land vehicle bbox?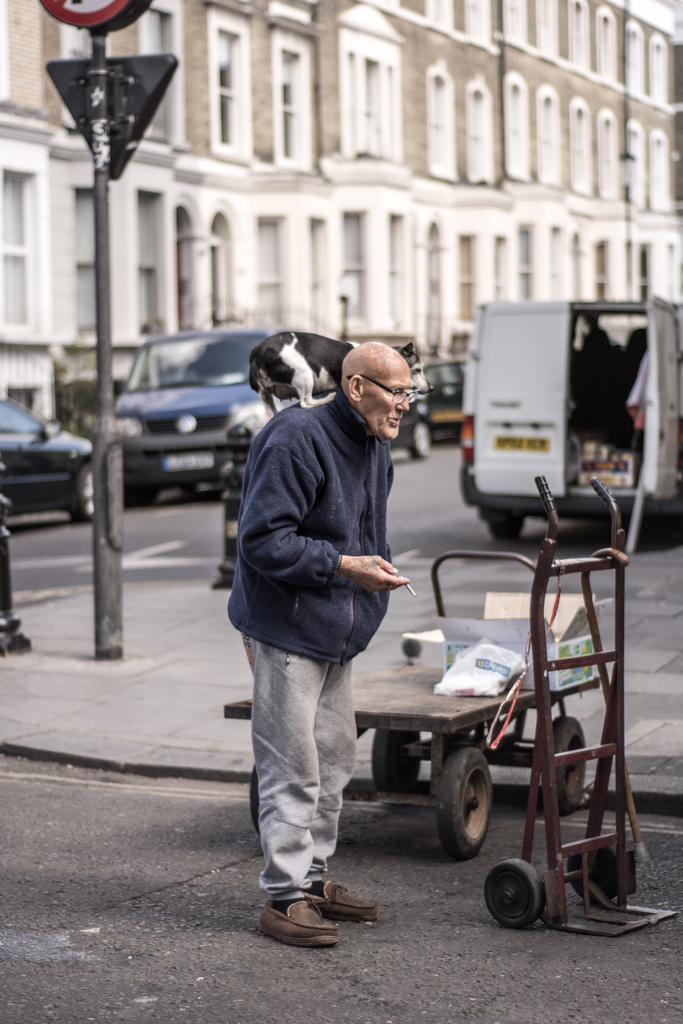
(420, 356, 468, 438)
